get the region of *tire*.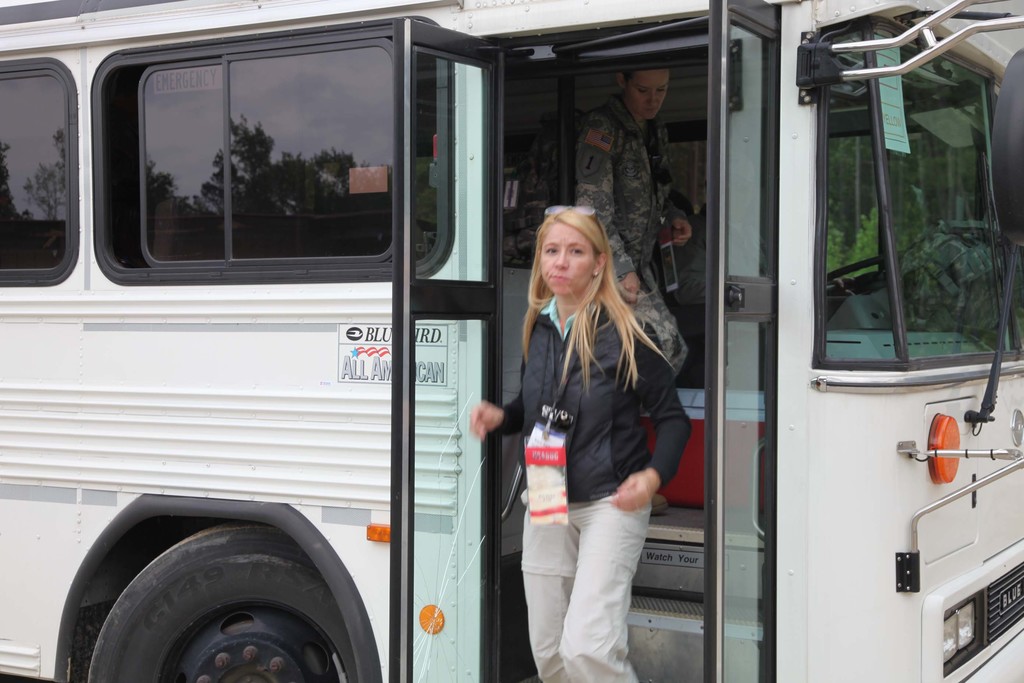
{"x1": 61, "y1": 525, "x2": 362, "y2": 681}.
